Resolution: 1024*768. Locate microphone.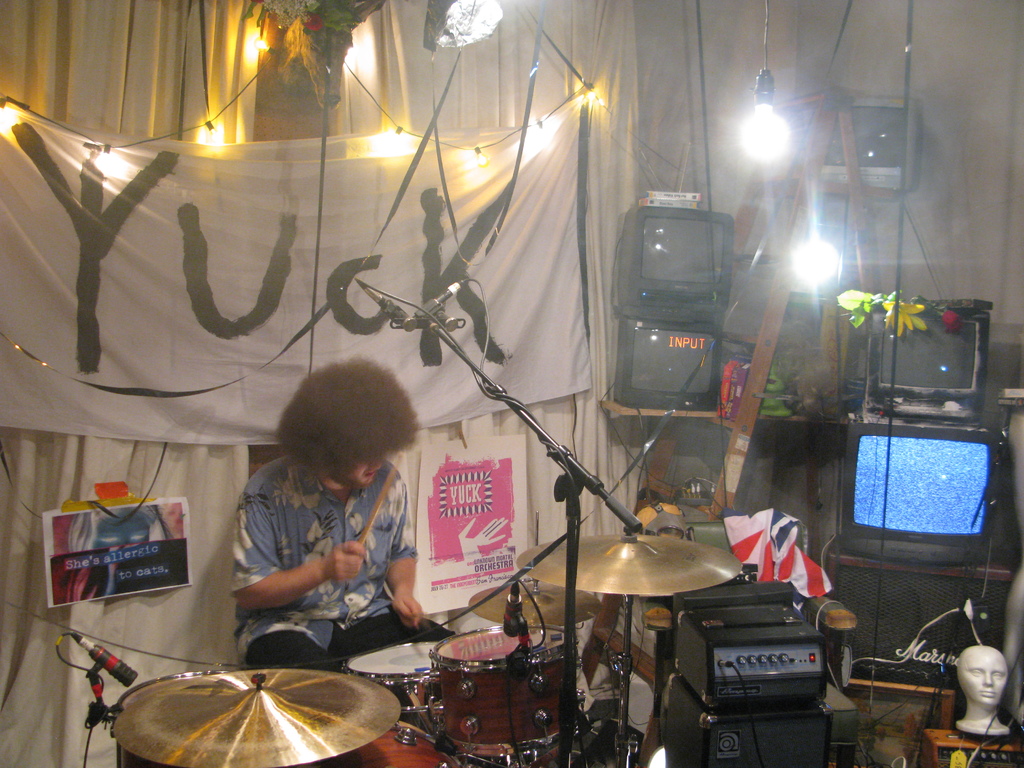
rect(68, 629, 138, 687).
